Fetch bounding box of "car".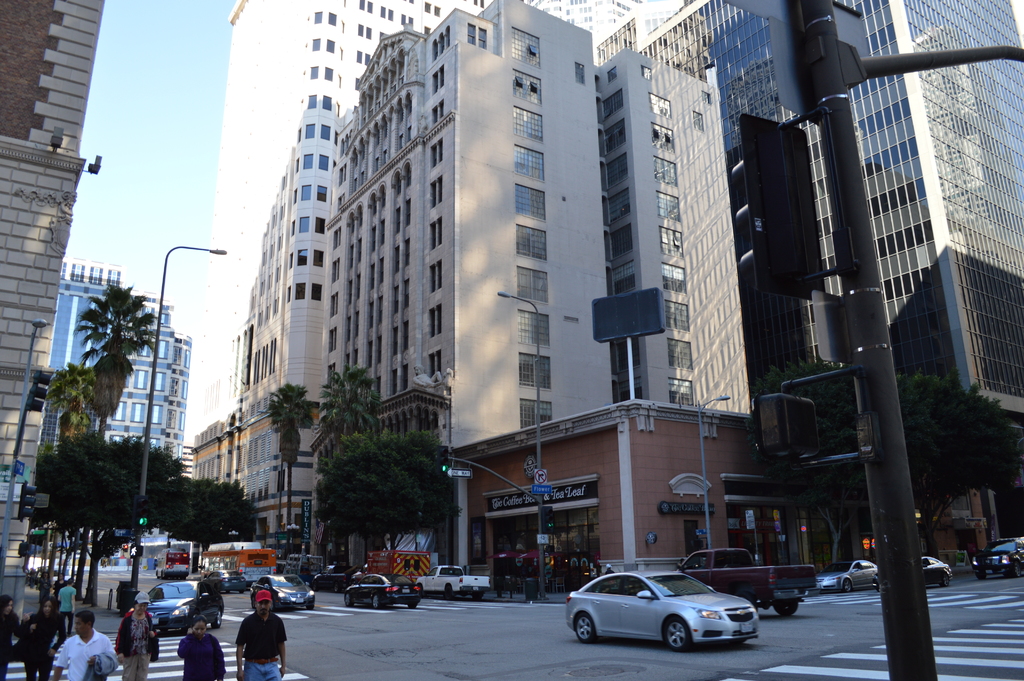
Bbox: 817, 558, 876, 592.
